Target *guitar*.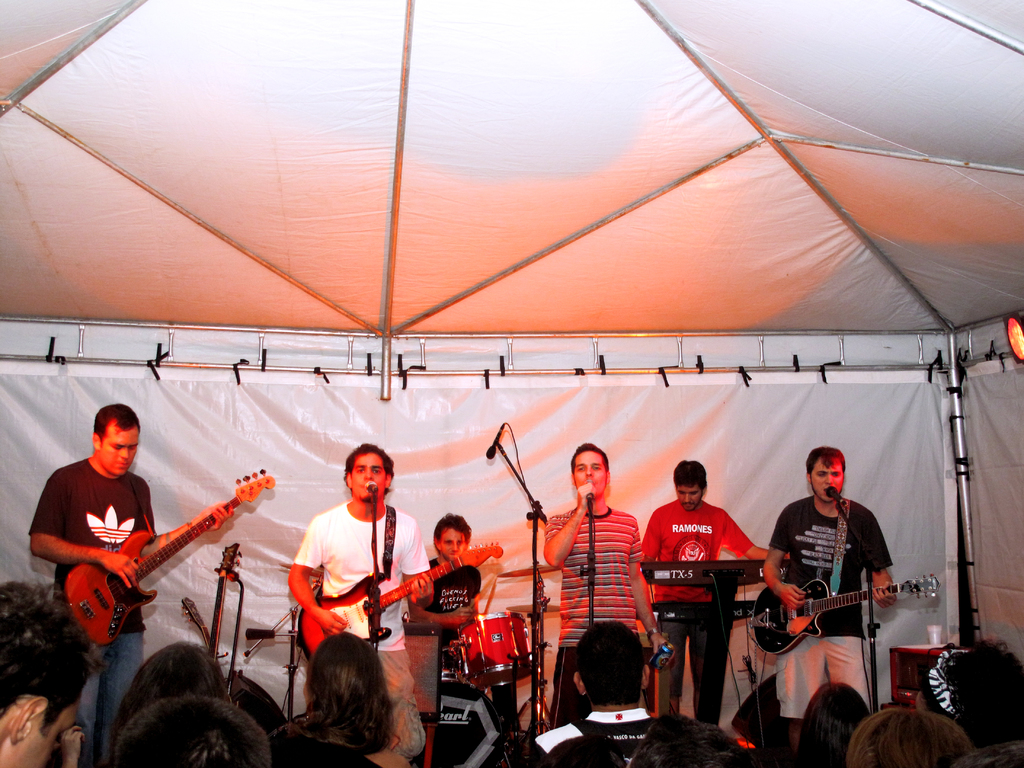
Target region: left=211, top=540, right=244, bottom=675.
